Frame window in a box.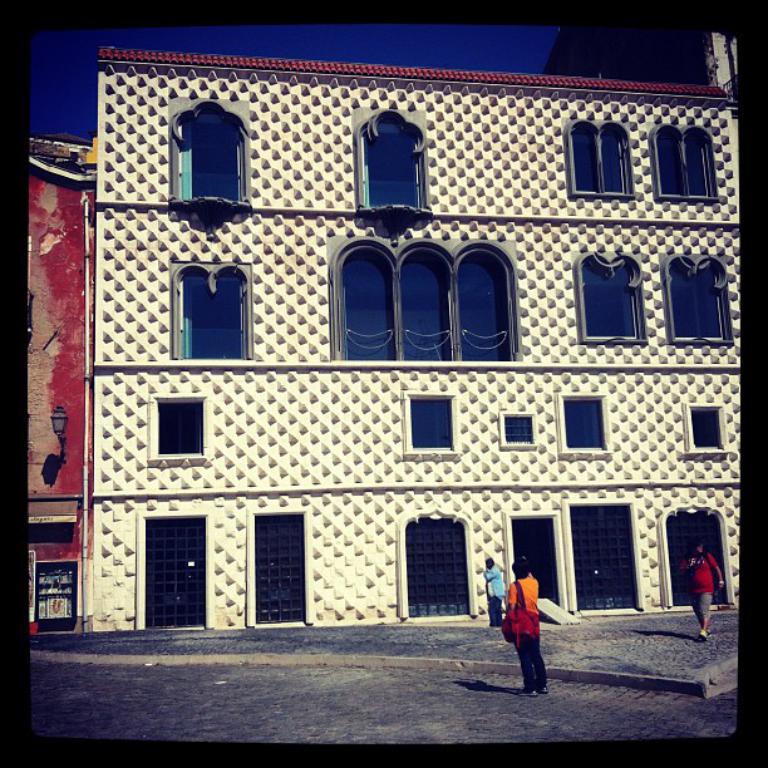
655/122/725/202.
